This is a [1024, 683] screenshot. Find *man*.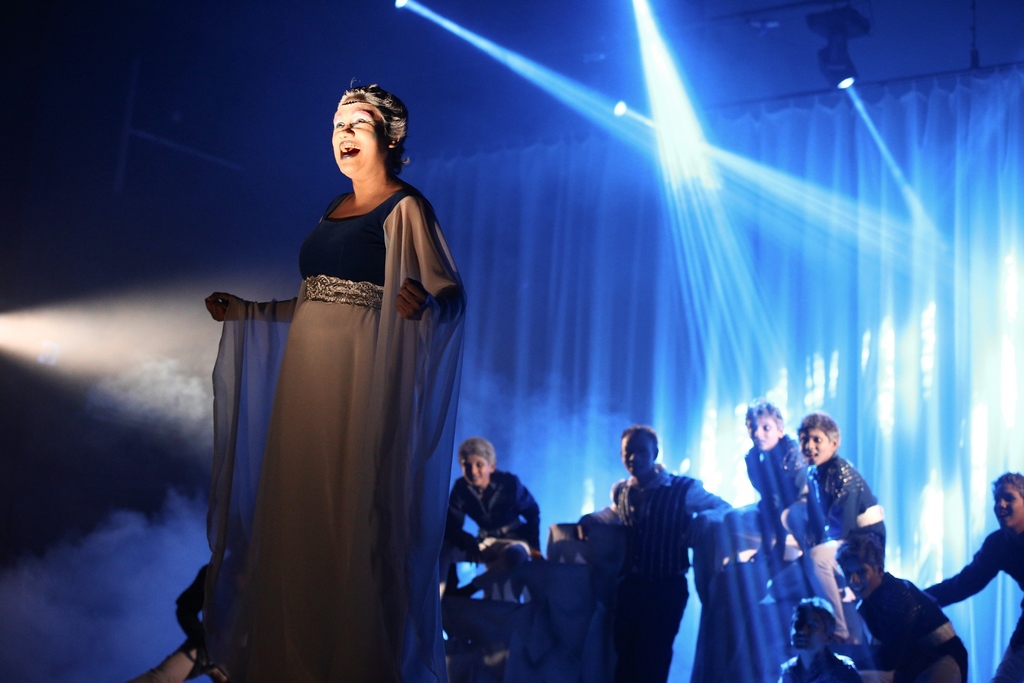
Bounding box: Rect(838, 563, 983, 682).
